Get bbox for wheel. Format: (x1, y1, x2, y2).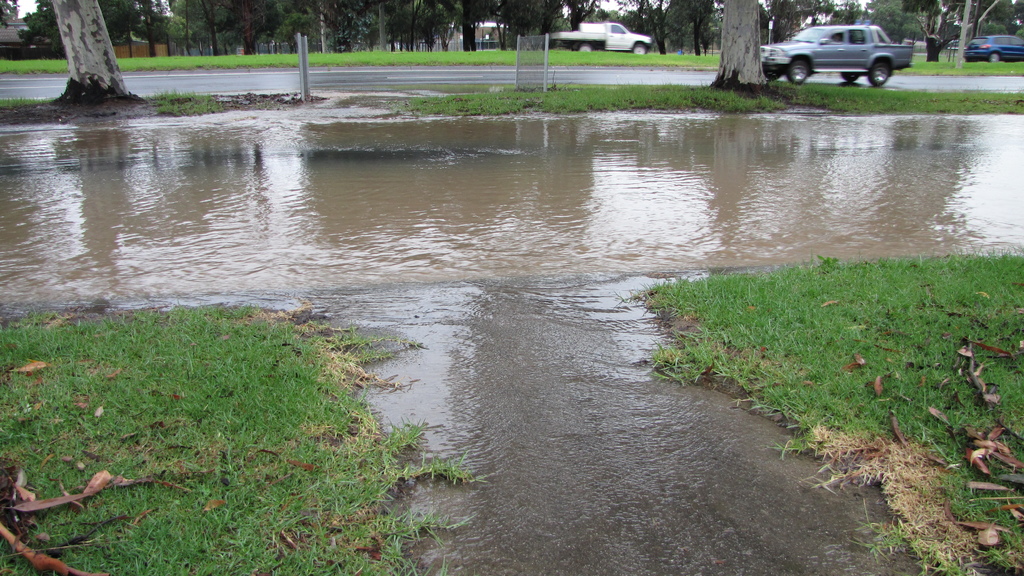
(787, 53, 809, 86).
